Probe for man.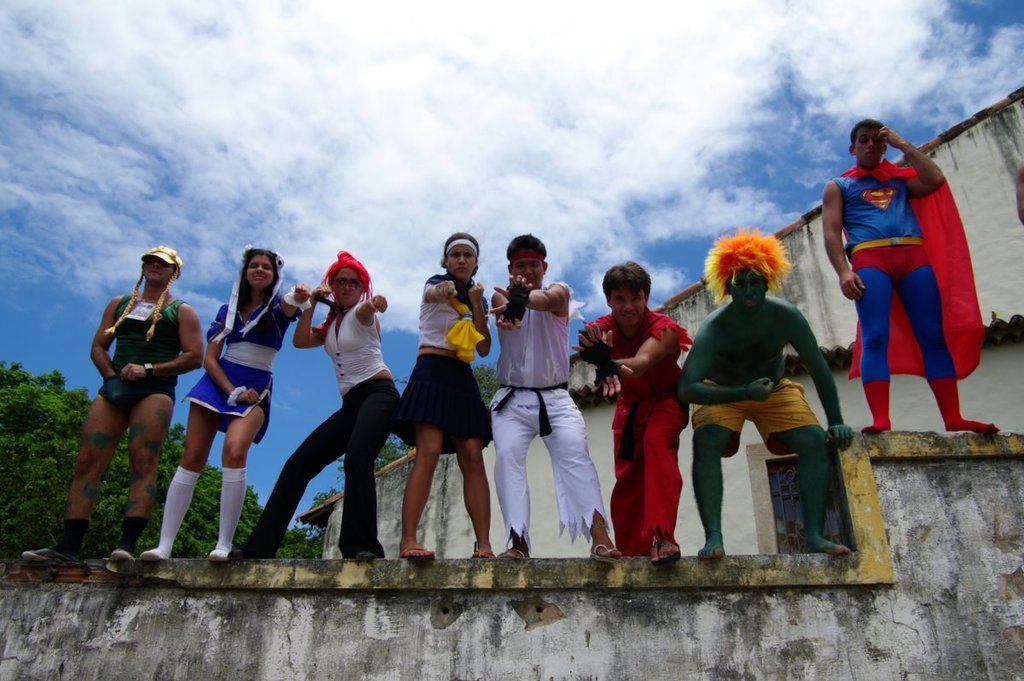
Probe result: bbox(818, 121, 1002, 436).
